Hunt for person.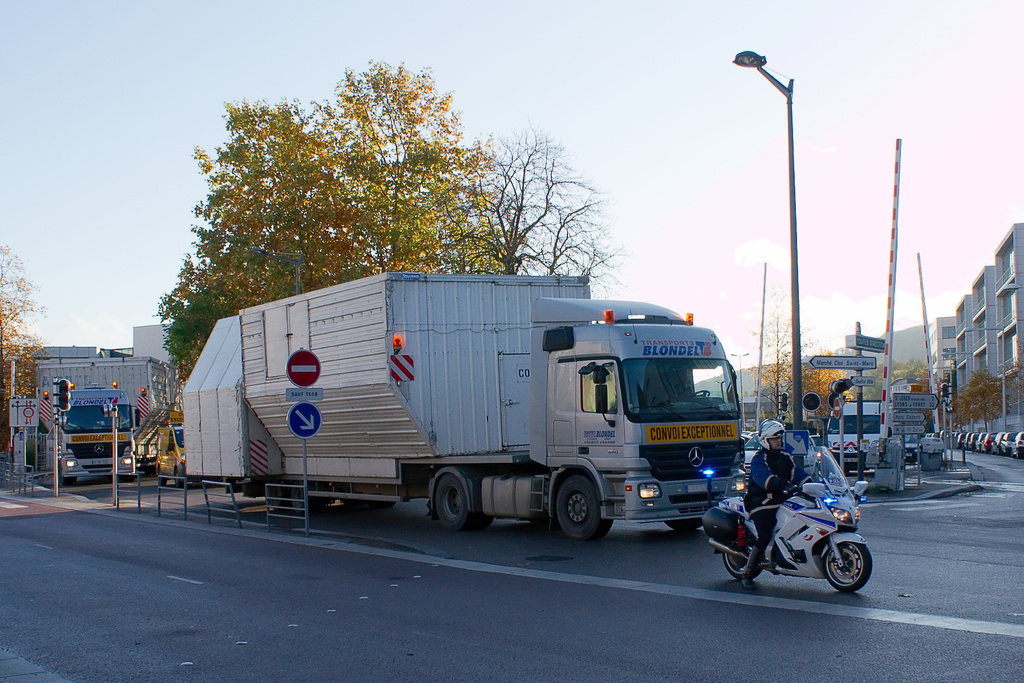
Hunted down at 723,418,844,603.
